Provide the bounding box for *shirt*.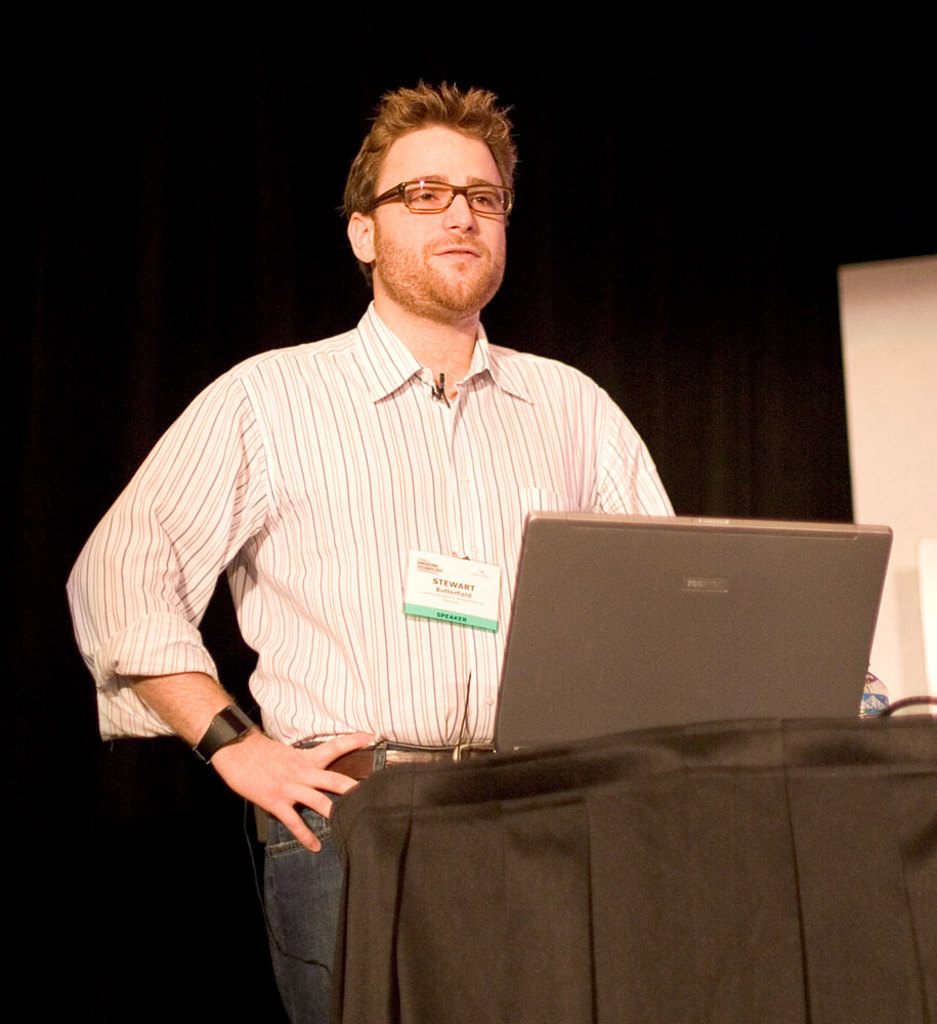
62, 292, 682, 740.
